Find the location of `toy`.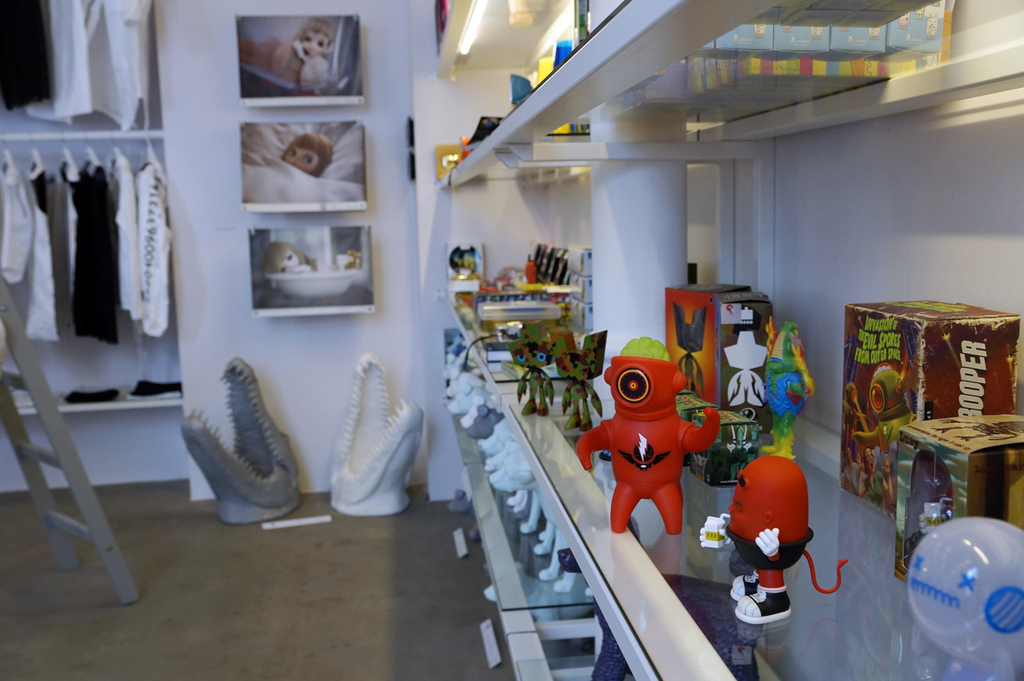
Location: 561, 509, 758, 680.
